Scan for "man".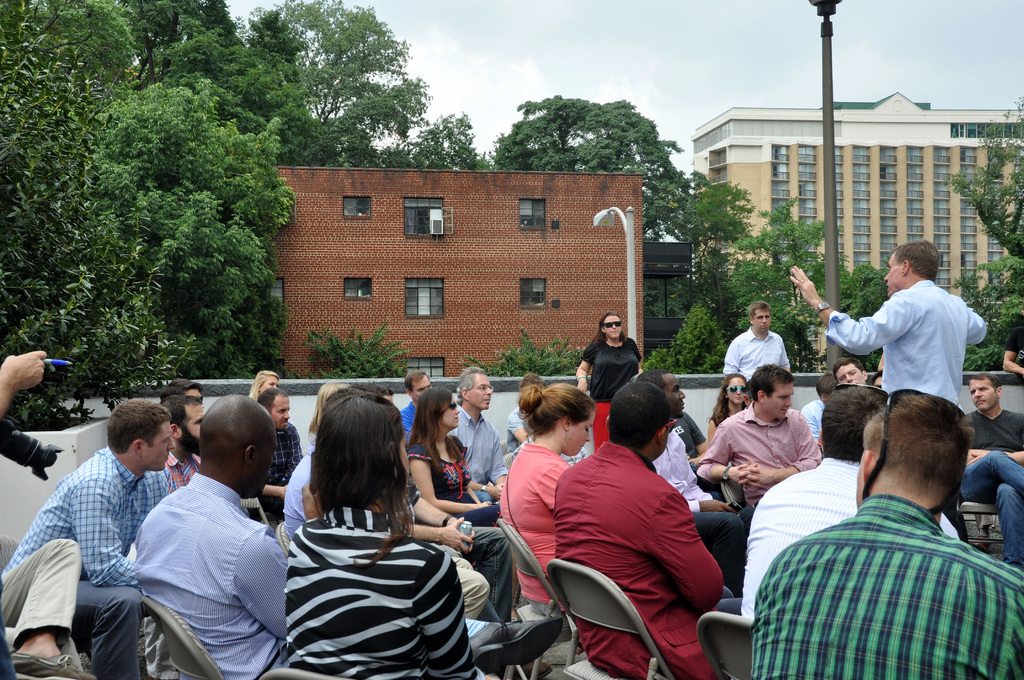
Scan result: <region>638, 368, 728, 567</region>.
